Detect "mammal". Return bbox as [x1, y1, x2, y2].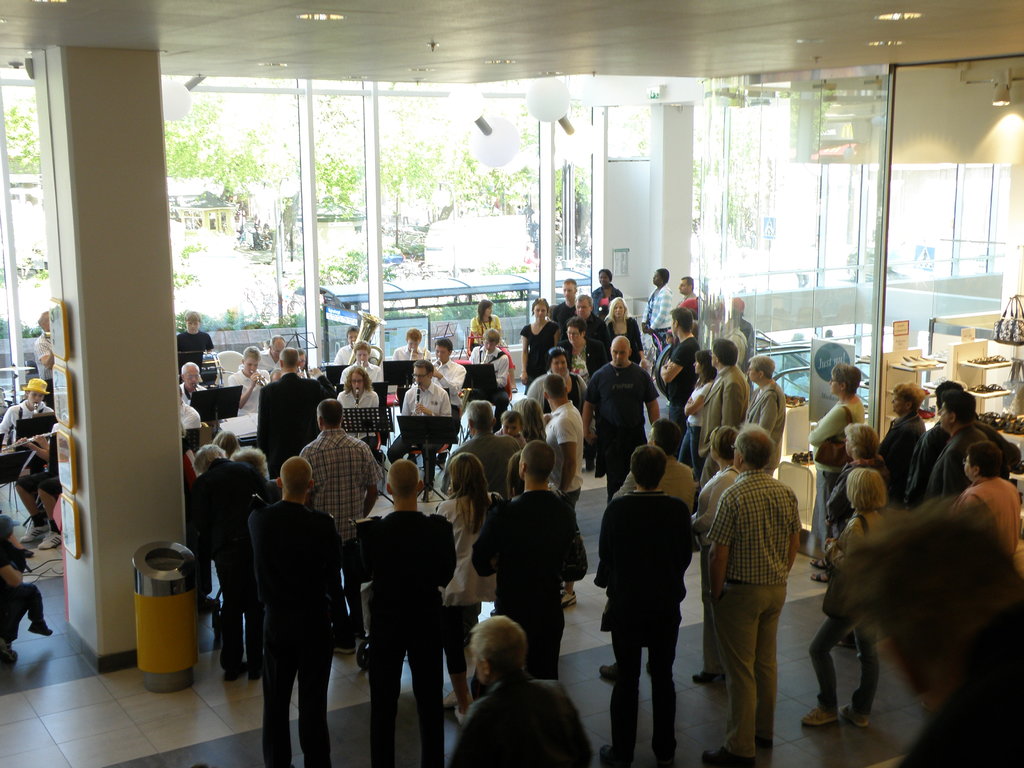
[451, 403, 509, 497].
